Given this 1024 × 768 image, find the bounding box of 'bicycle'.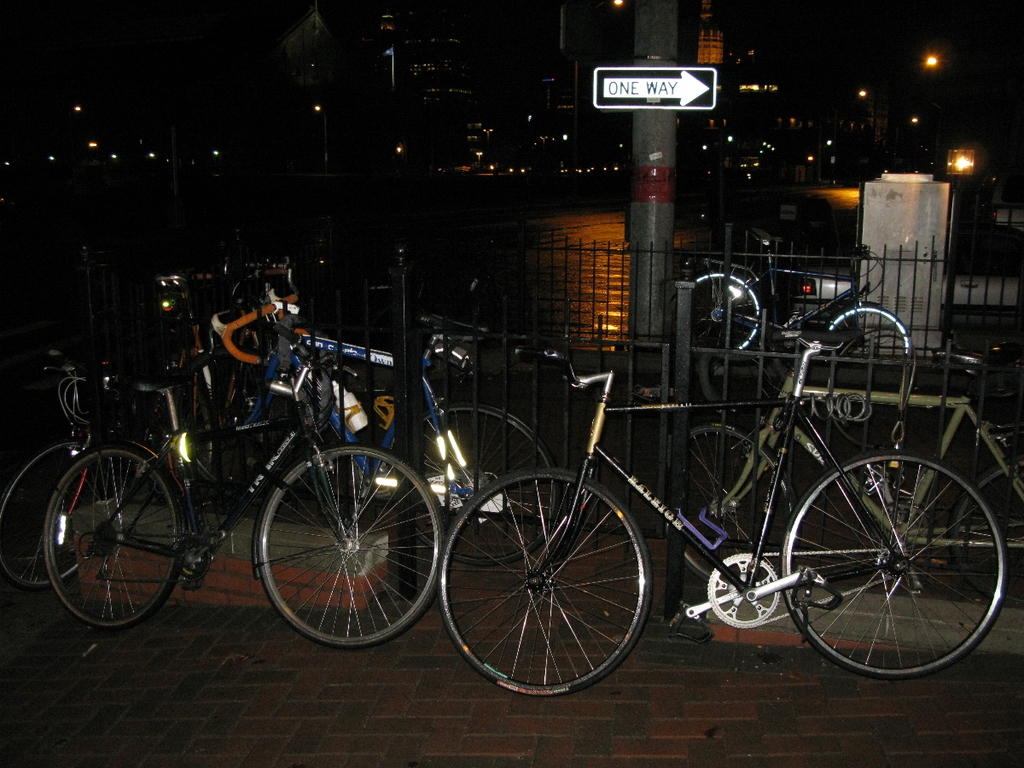
[437, 241, 1009, 696].
